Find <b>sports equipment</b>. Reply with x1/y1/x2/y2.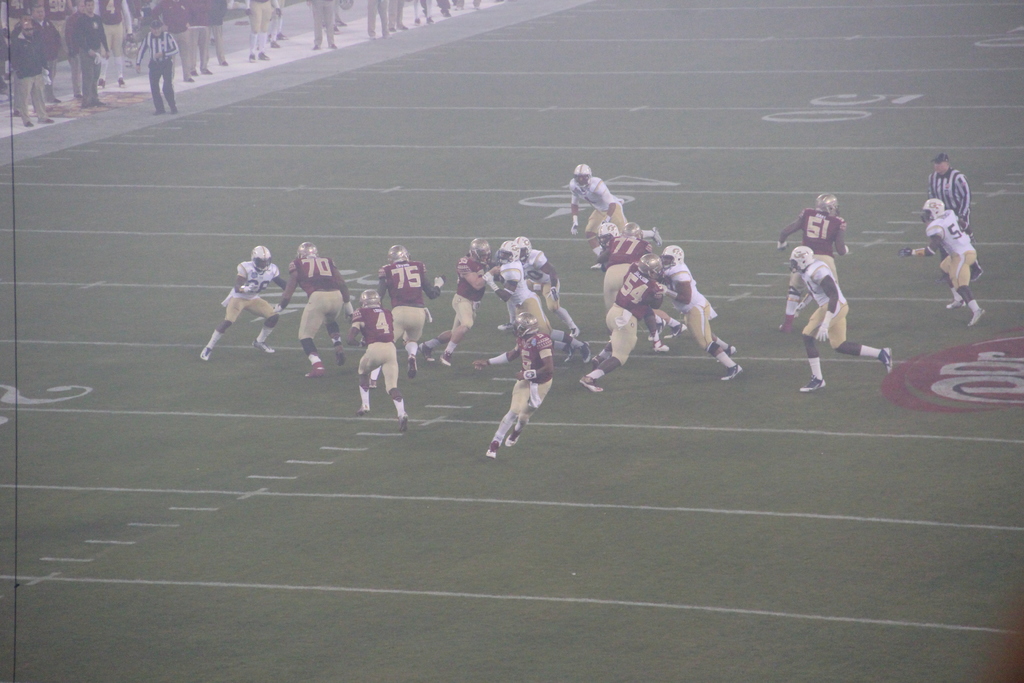
637/254/662/281.
